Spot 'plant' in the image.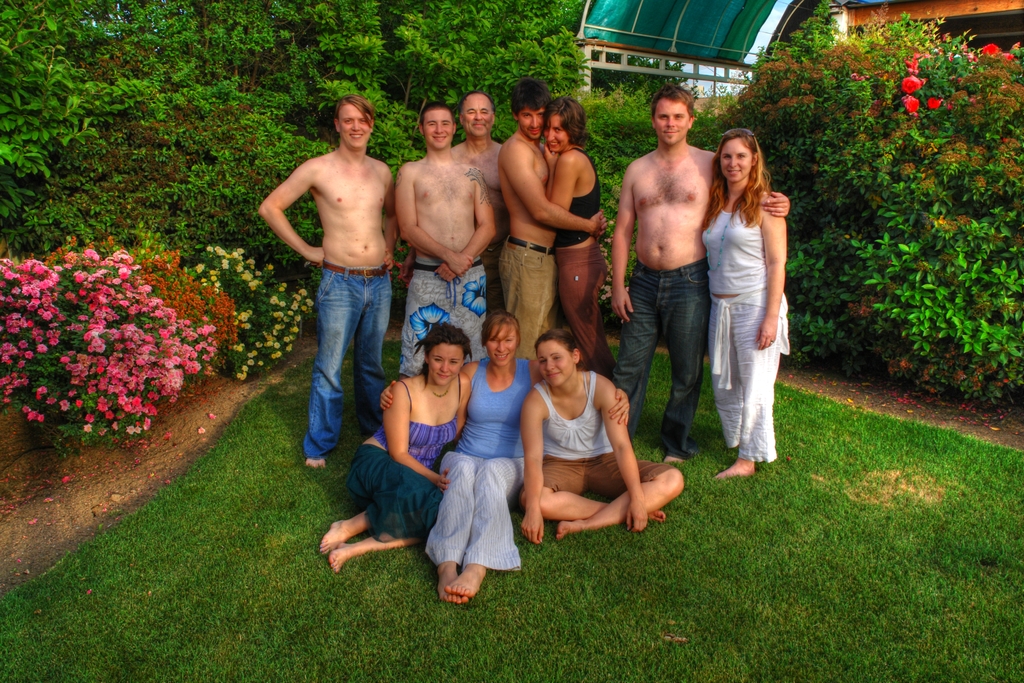
'plant' found at <bbox>0, 247, 202, 444</bbox>.
